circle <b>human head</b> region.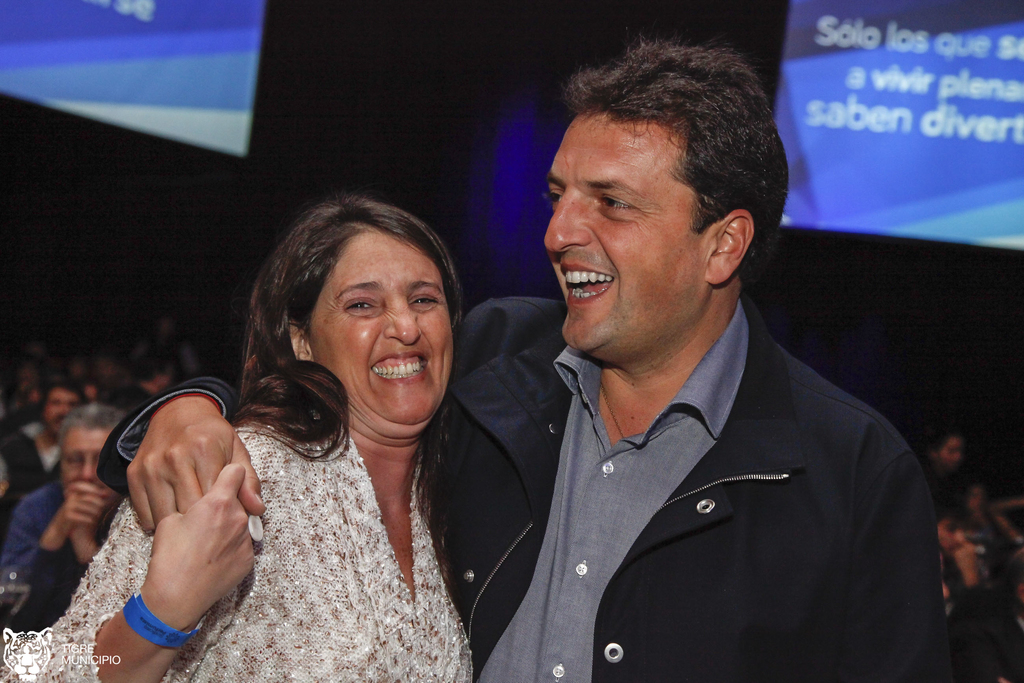
Region: <region>538, 39, 790, 350</region>.
